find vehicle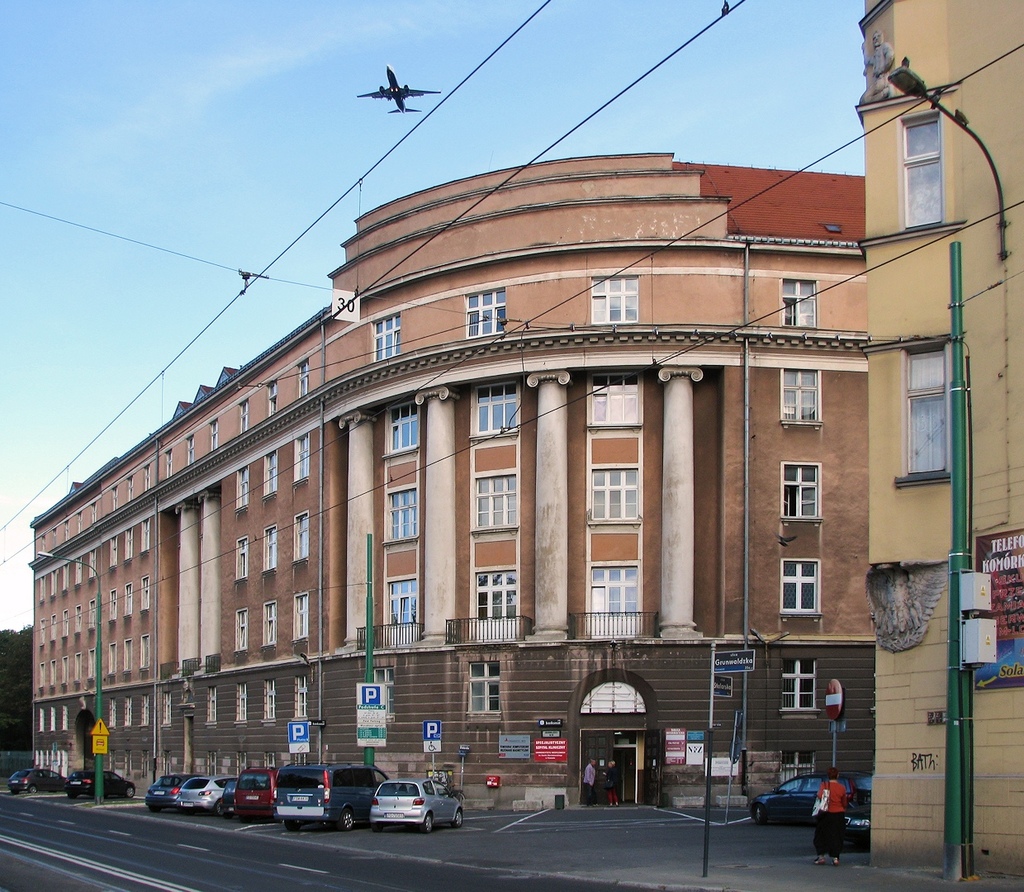
[left=829, top=767, right=870, bottom=852]
